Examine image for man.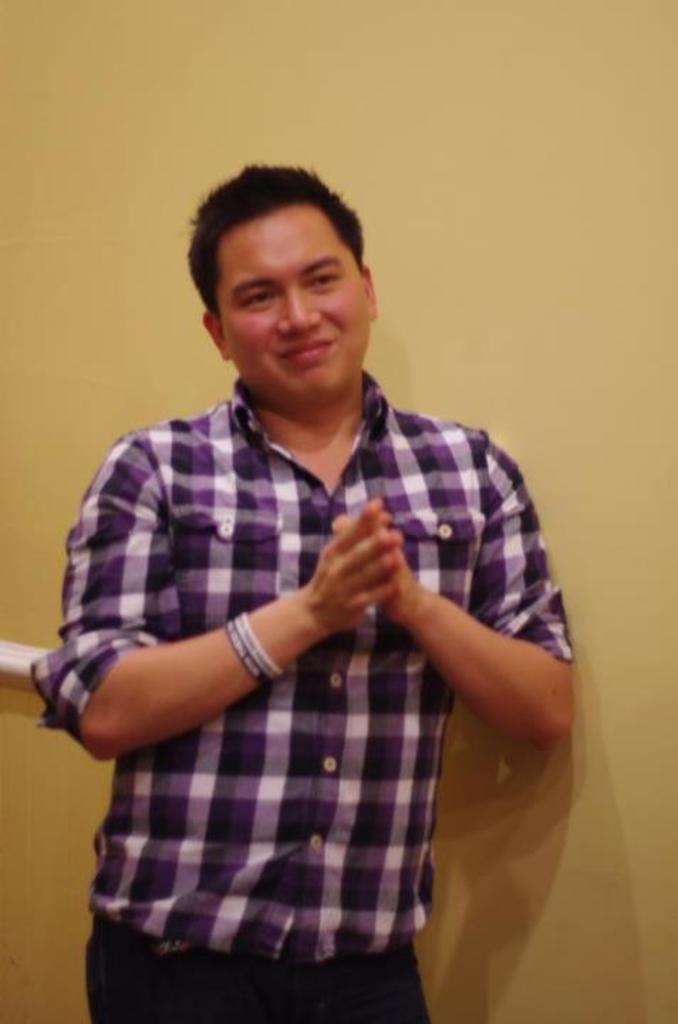
Examination result: (27, 165, 581, 1023).
